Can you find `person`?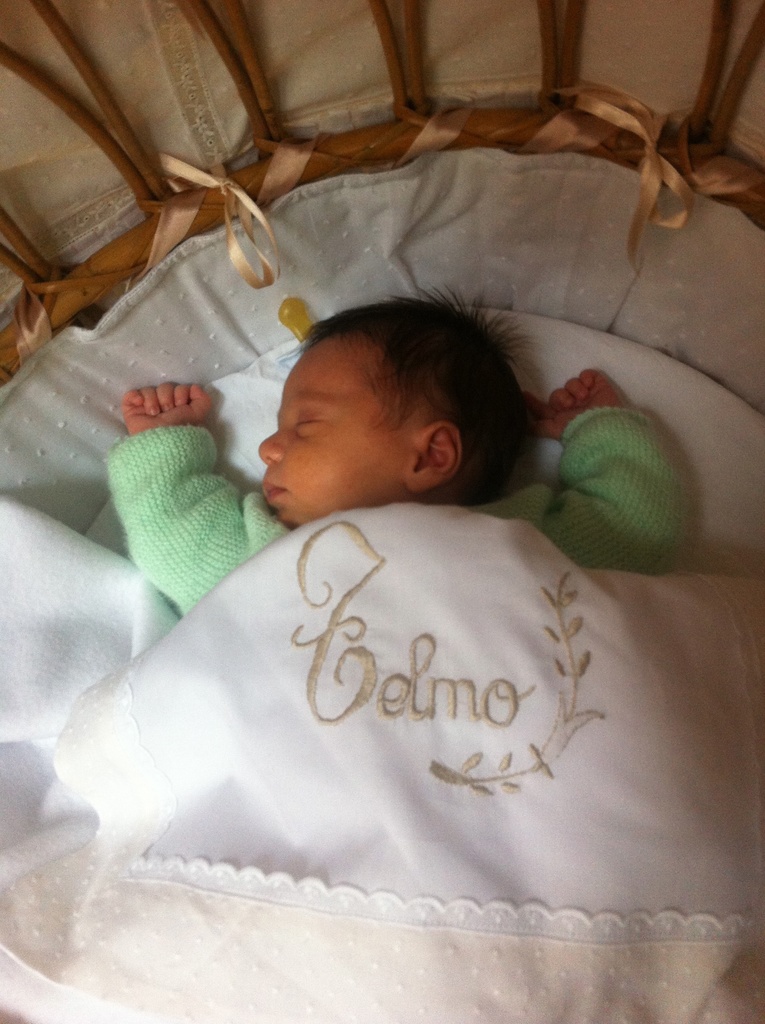
Yes, bounding box: crop(102, 278, 694, 614).
